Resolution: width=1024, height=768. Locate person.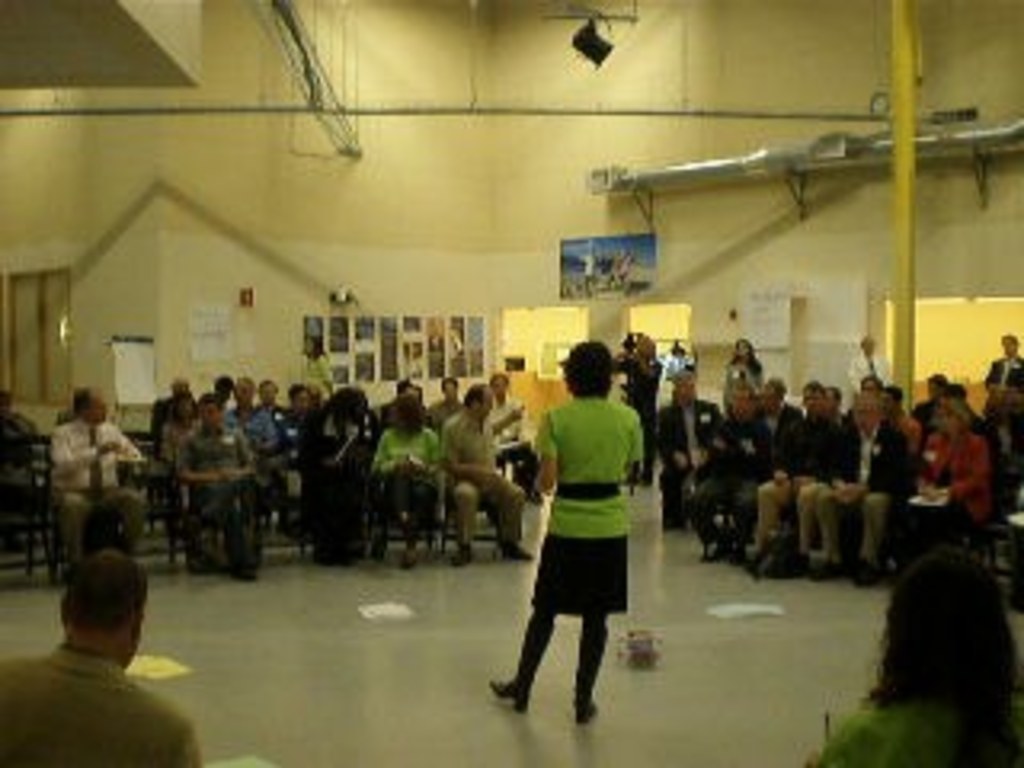
(left=435, top=378, right=528, bottom=560).
